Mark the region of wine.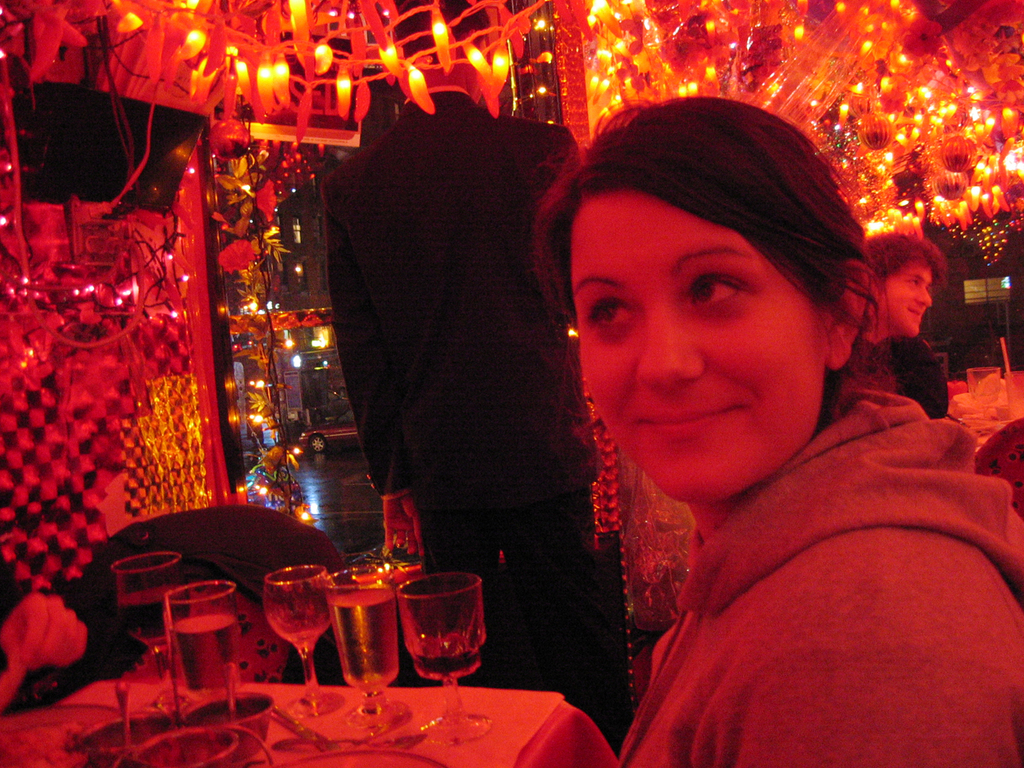
Region: bbox=[389, 575, 483, 701].
